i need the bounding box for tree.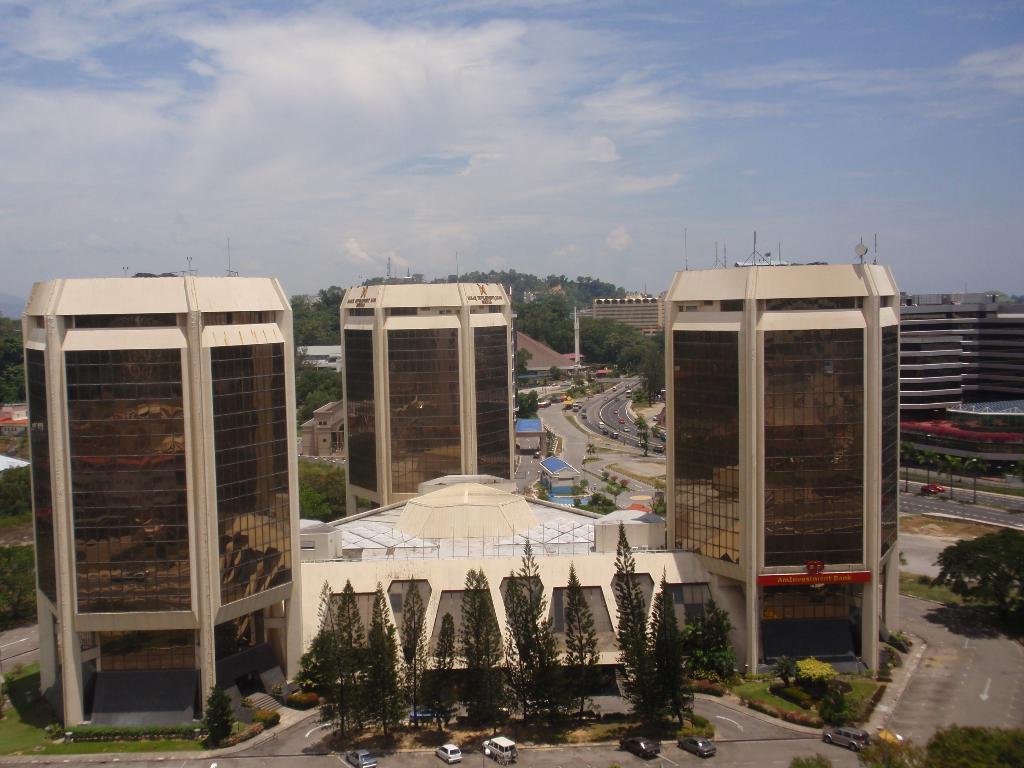
Here it is: {"left": 938, "top": 535, "right": 1019, "bottom": 632}.
